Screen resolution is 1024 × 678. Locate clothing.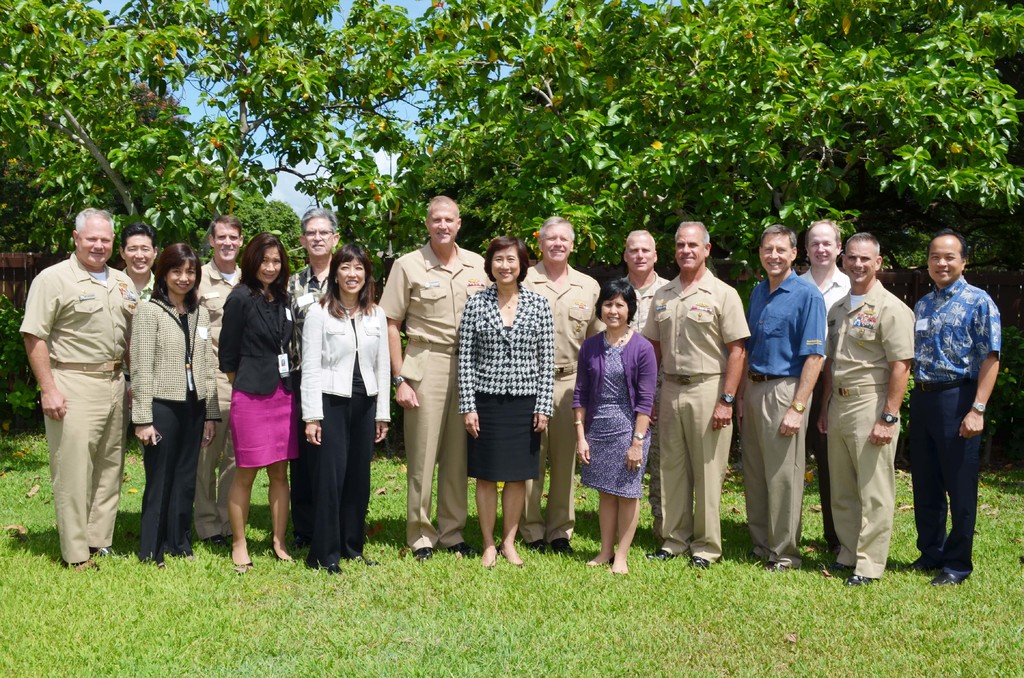
639,266,755,556.
